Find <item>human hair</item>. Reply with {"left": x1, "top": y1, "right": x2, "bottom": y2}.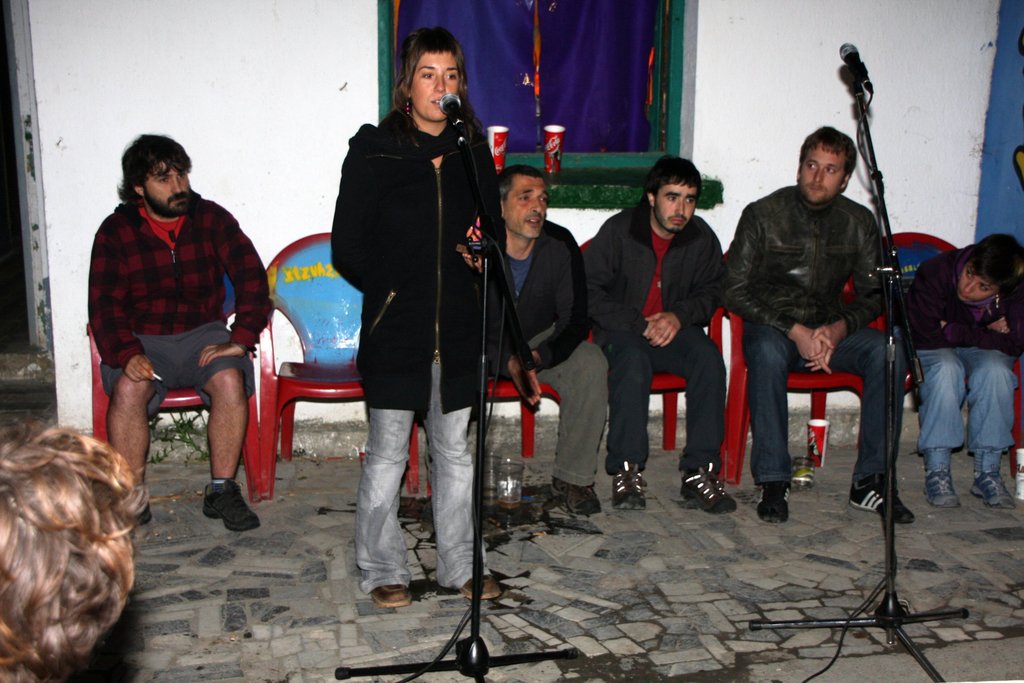
{"left": 0, "top": 415, "right": 139, "bottom": 671}.
